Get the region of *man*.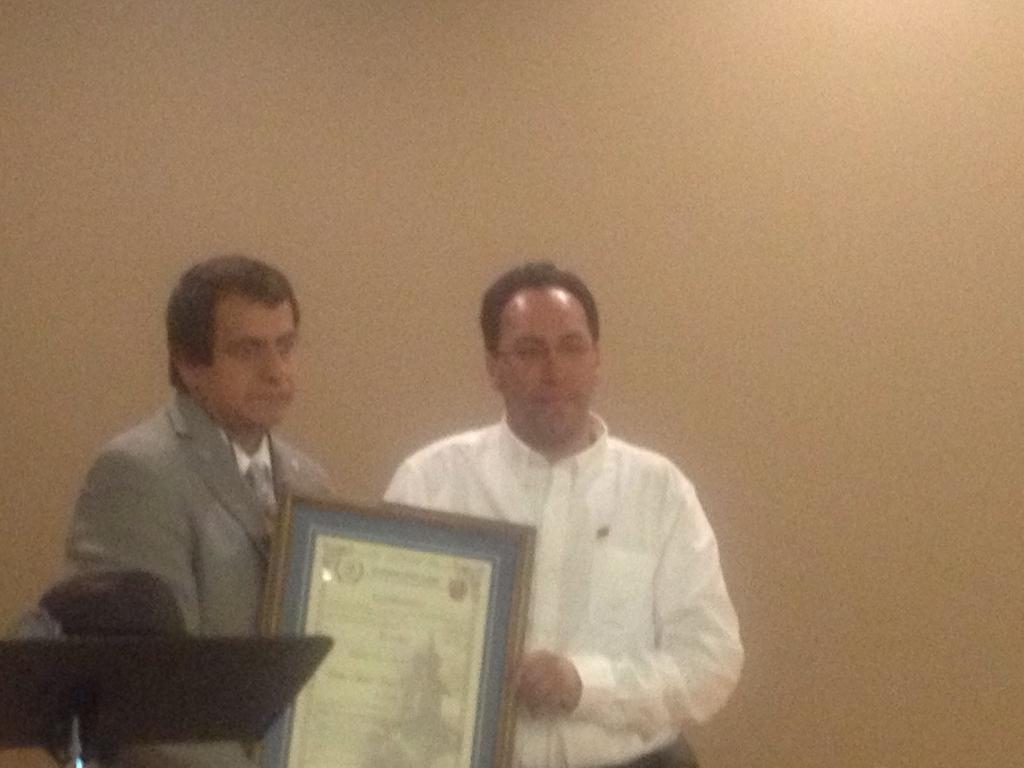
(x1=369, y1=262, x2=732, y2=757).
